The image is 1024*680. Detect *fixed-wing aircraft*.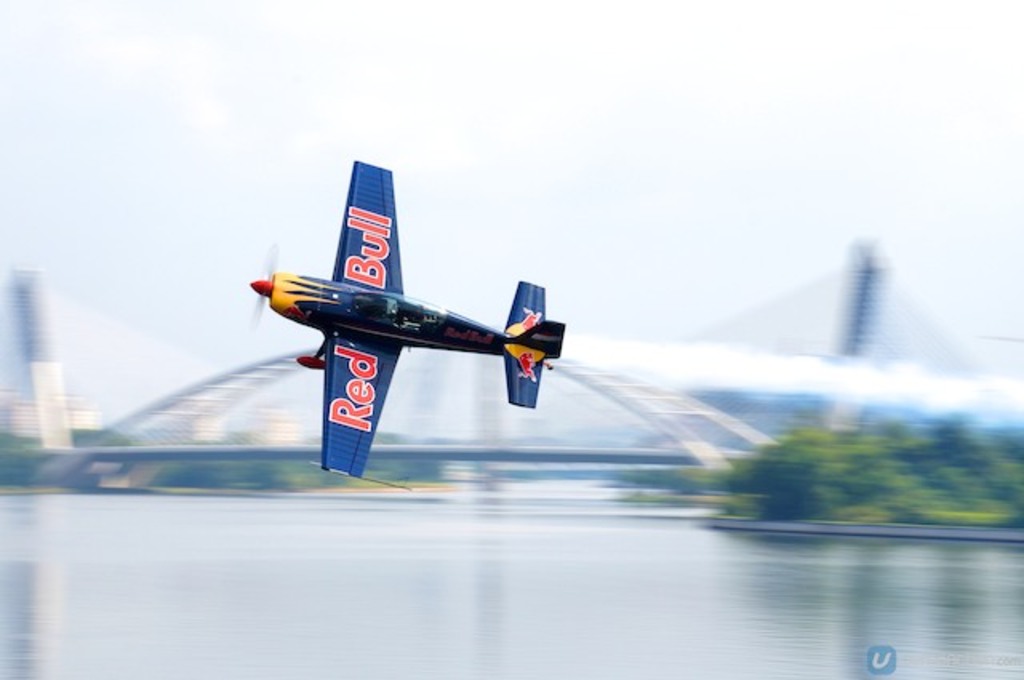
Detection: [left=245, top=152, right=570, bottom=475].
